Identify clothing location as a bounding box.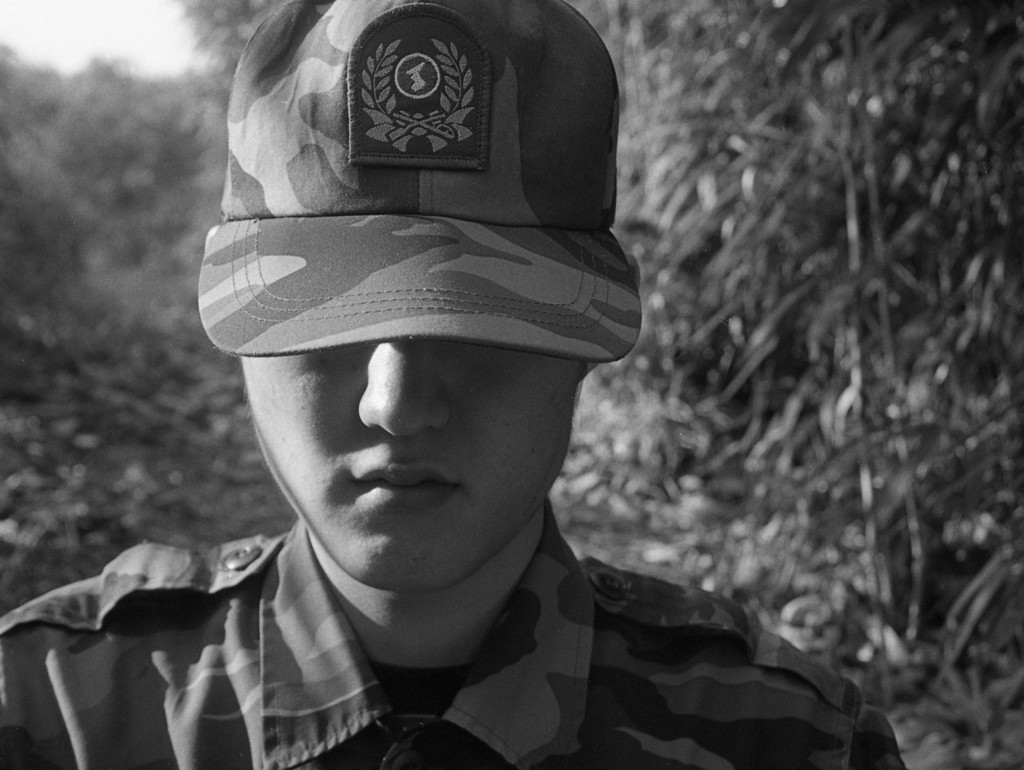
locate(0, 516, 910, 769).
